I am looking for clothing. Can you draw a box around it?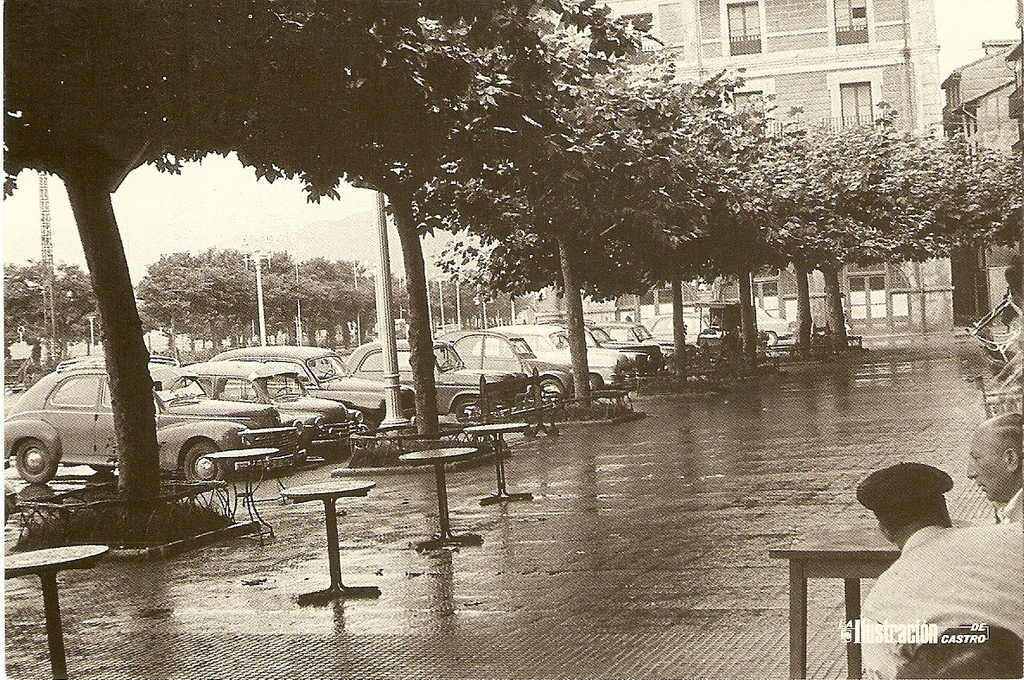
Sure, the bounding box is [854, 490, 1014, 654].
